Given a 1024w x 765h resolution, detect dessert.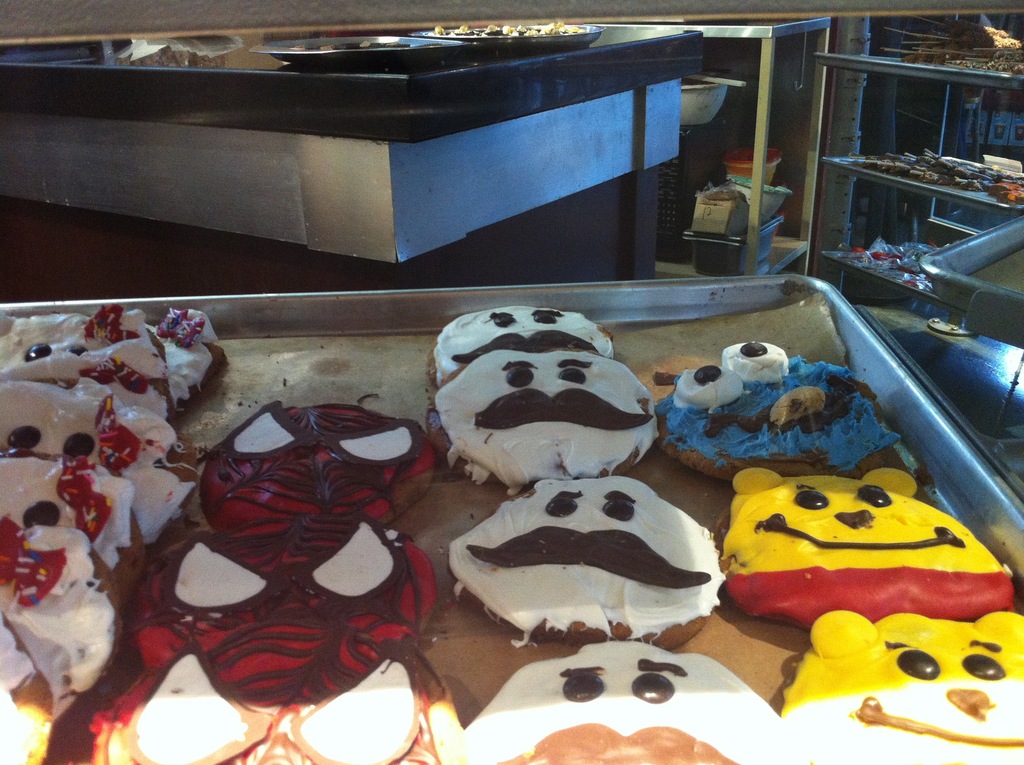
433 341 662 490.
